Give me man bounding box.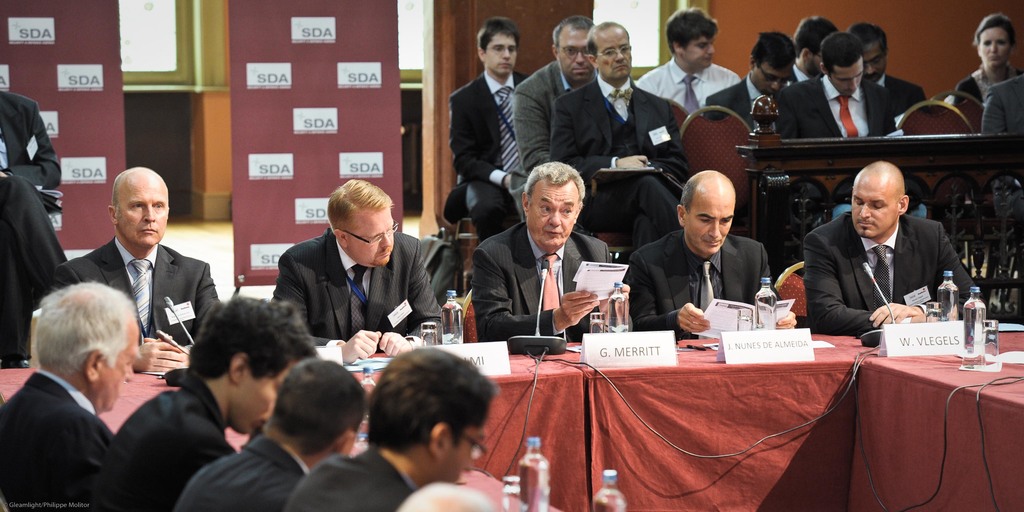
(804, 160, 974, 339).
